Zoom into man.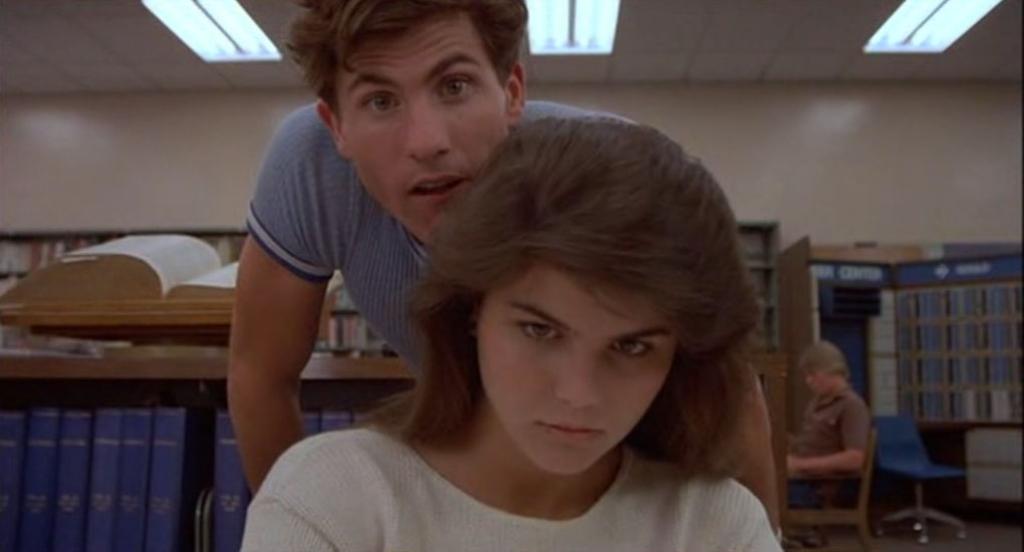
Zoom target: 225,0,787,538.
